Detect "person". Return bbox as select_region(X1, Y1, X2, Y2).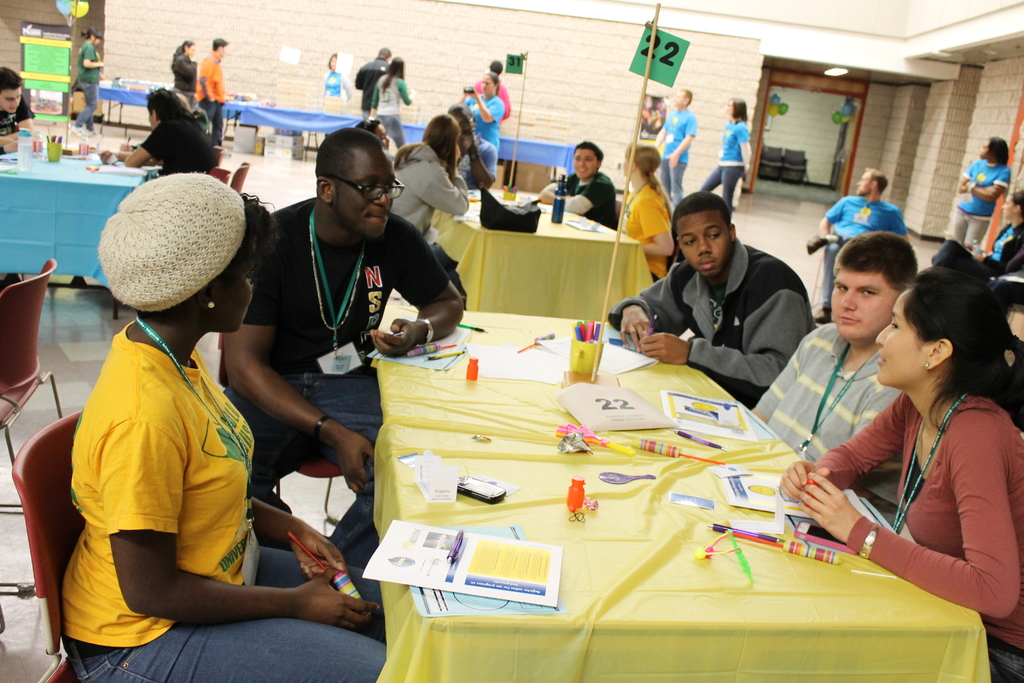
select_region(355, 42, 392, 118).
